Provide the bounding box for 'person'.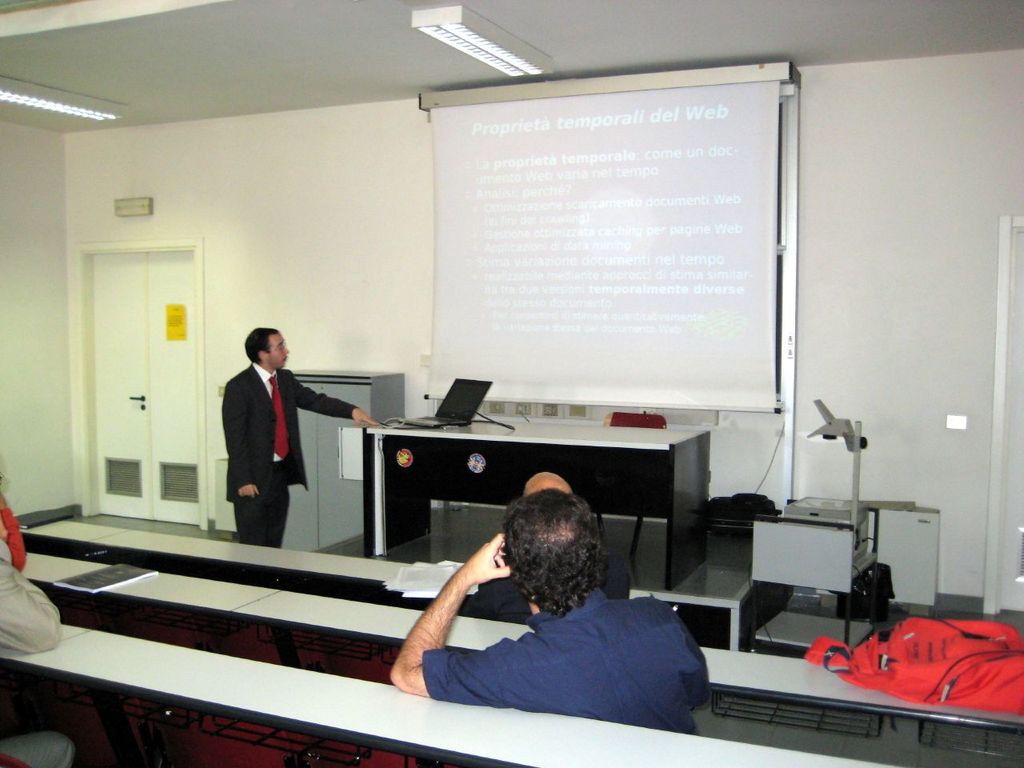
l=388, t=486, r=707, b=726.
